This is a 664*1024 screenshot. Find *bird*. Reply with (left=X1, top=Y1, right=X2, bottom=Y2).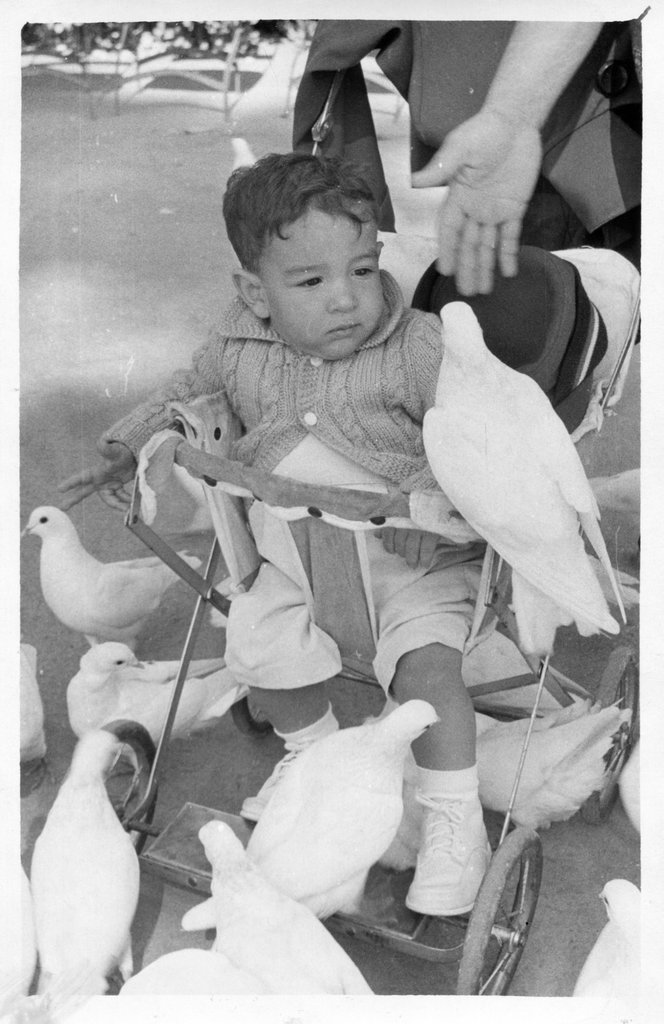
(left=235, top=127, right=275, bottom=182).
